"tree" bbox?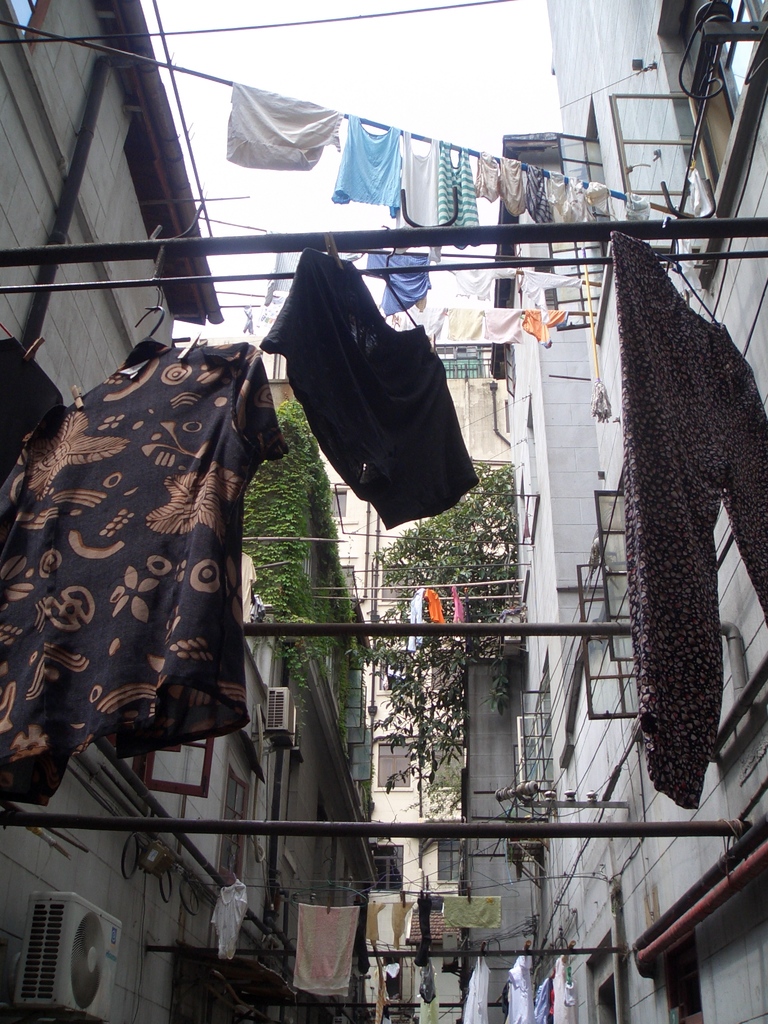
381, 463, 520, 751
